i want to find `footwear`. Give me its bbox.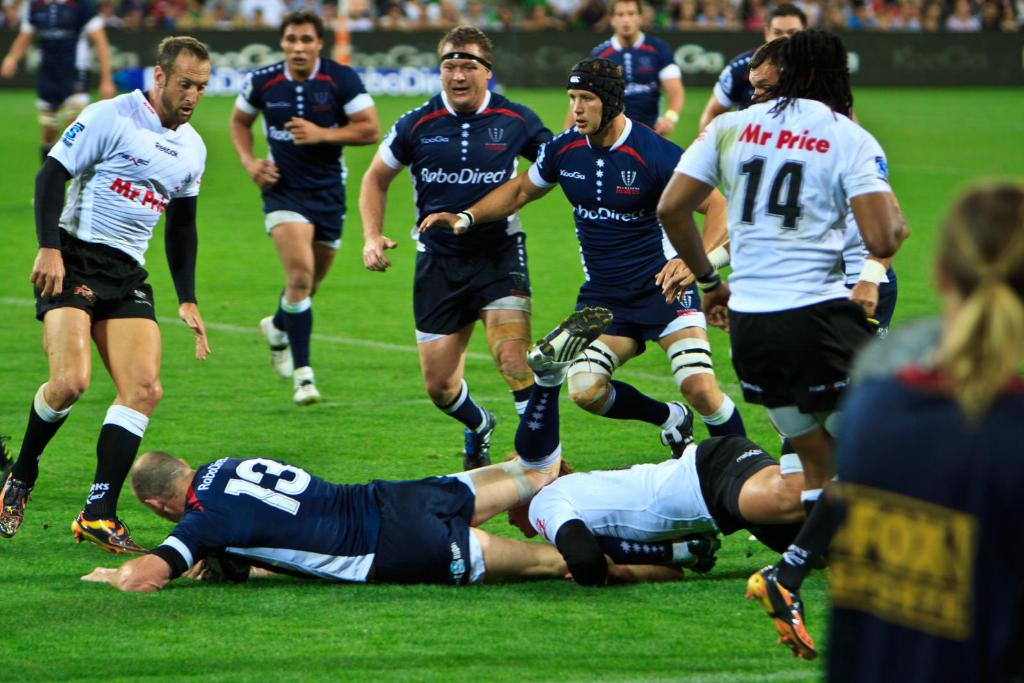
bbox=(460, 406, 496, 470).
